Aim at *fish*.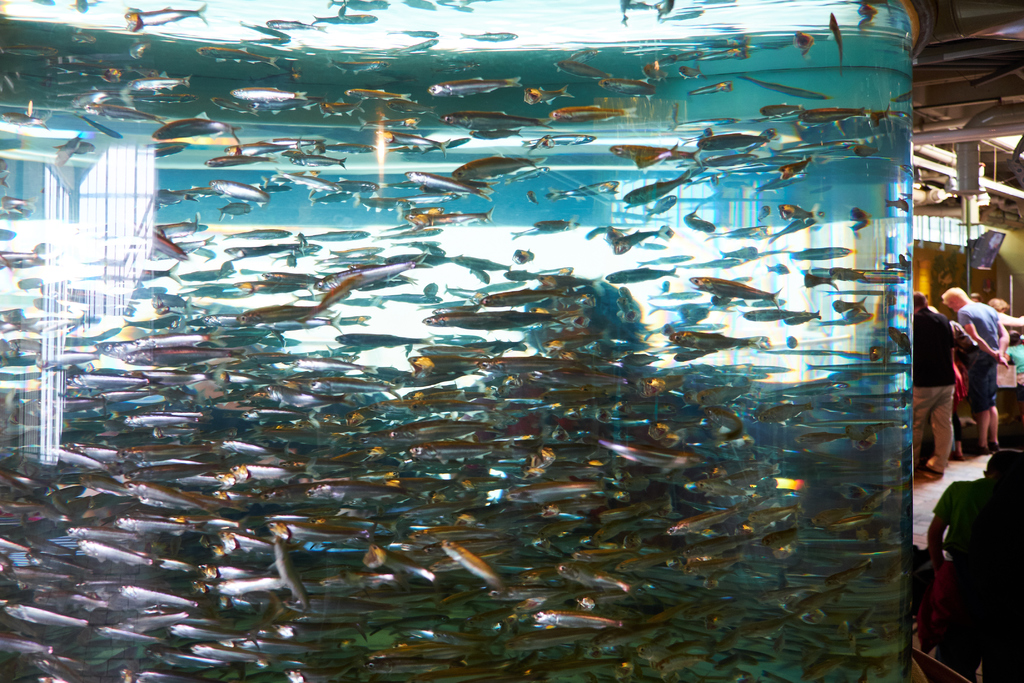
Aimed at l=133, t=94, r=202, b=108.
